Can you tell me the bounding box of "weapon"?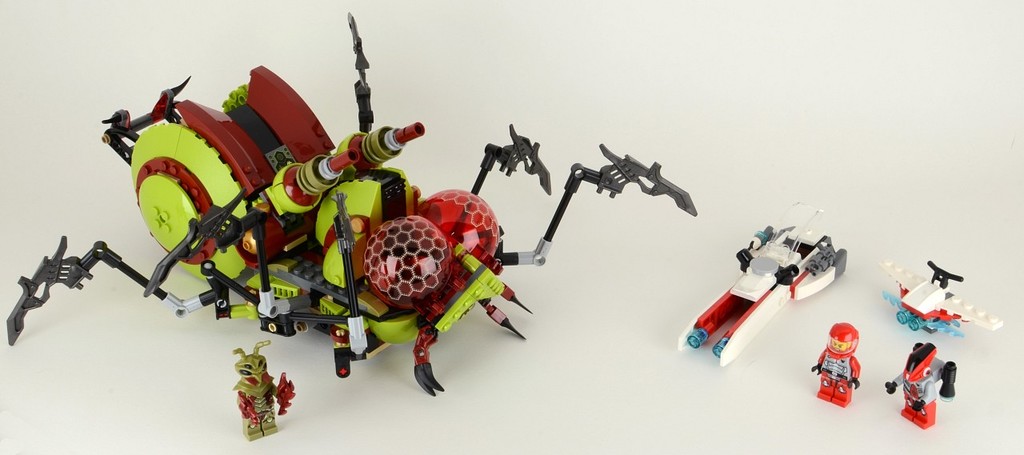
crop(592, 141, 694, 209).
